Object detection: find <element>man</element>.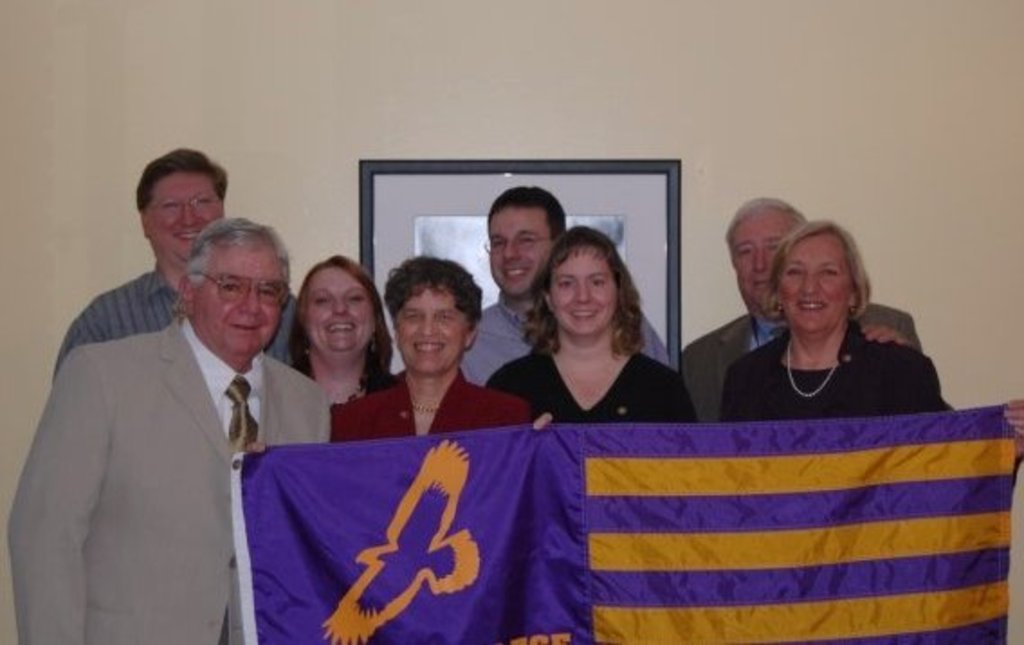
box=[462, 187, 662, 393].
